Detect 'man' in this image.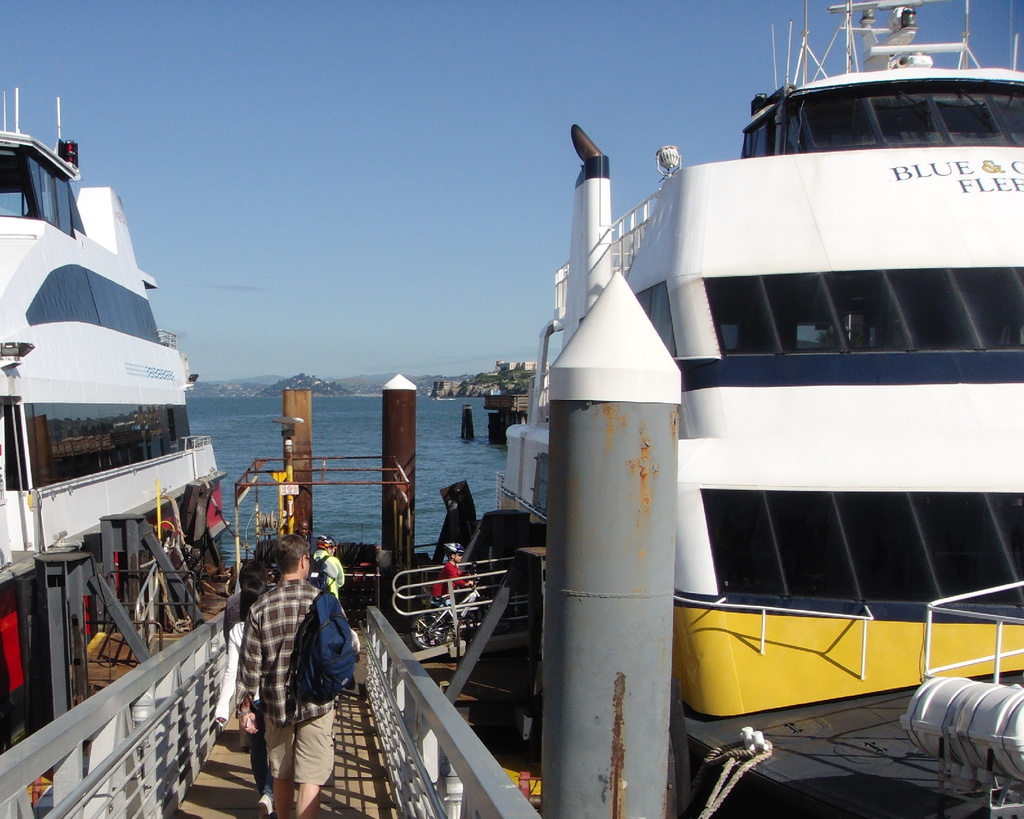
Detection: <region>315, 533, 346, 599</region>.
